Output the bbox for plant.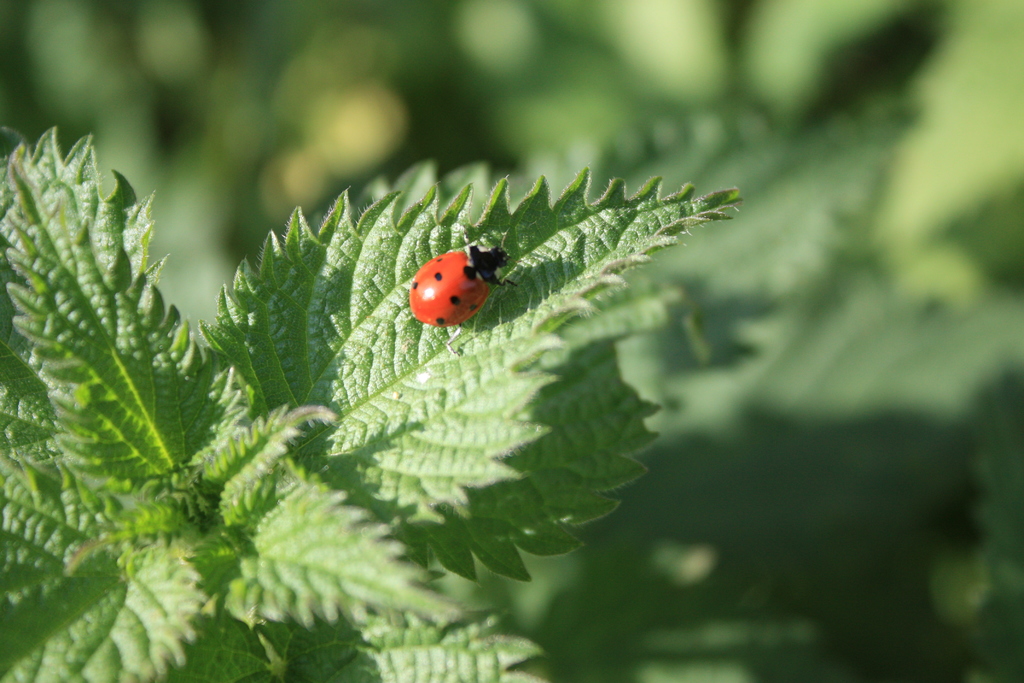
rect(0, 29, 1023, 659).
